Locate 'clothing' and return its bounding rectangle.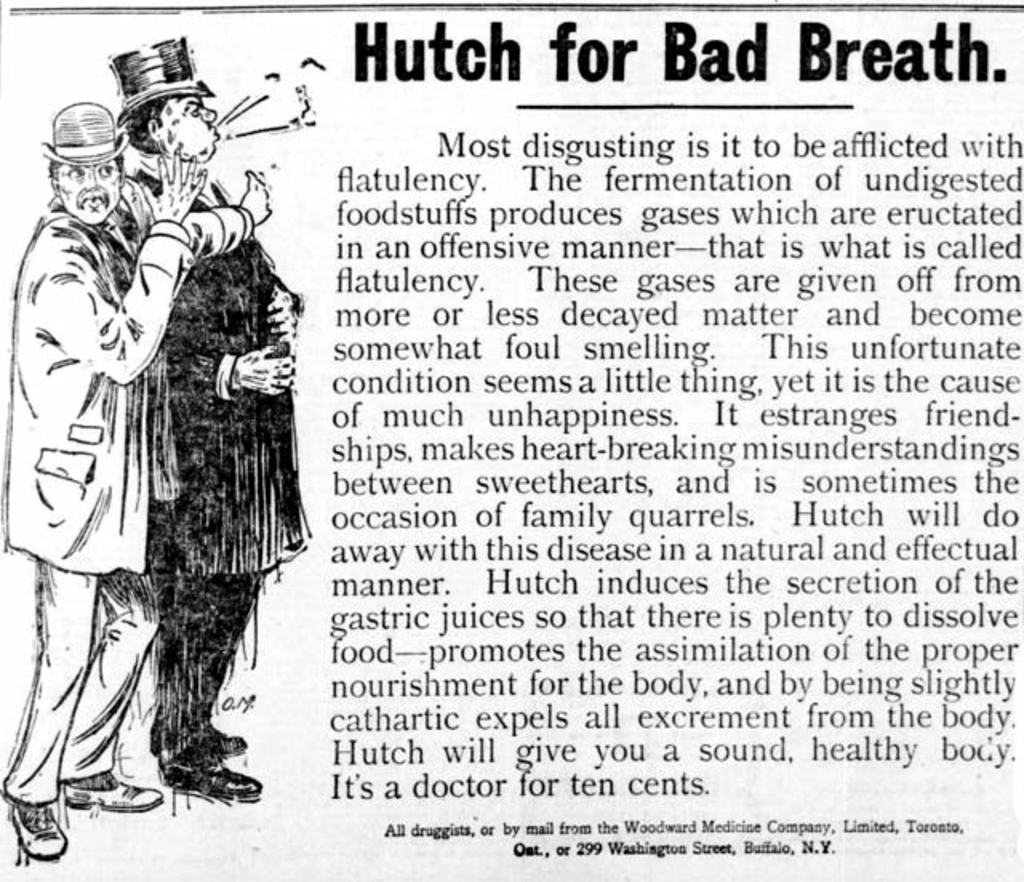
[left=0, top=200, right=259, bottom=820].
